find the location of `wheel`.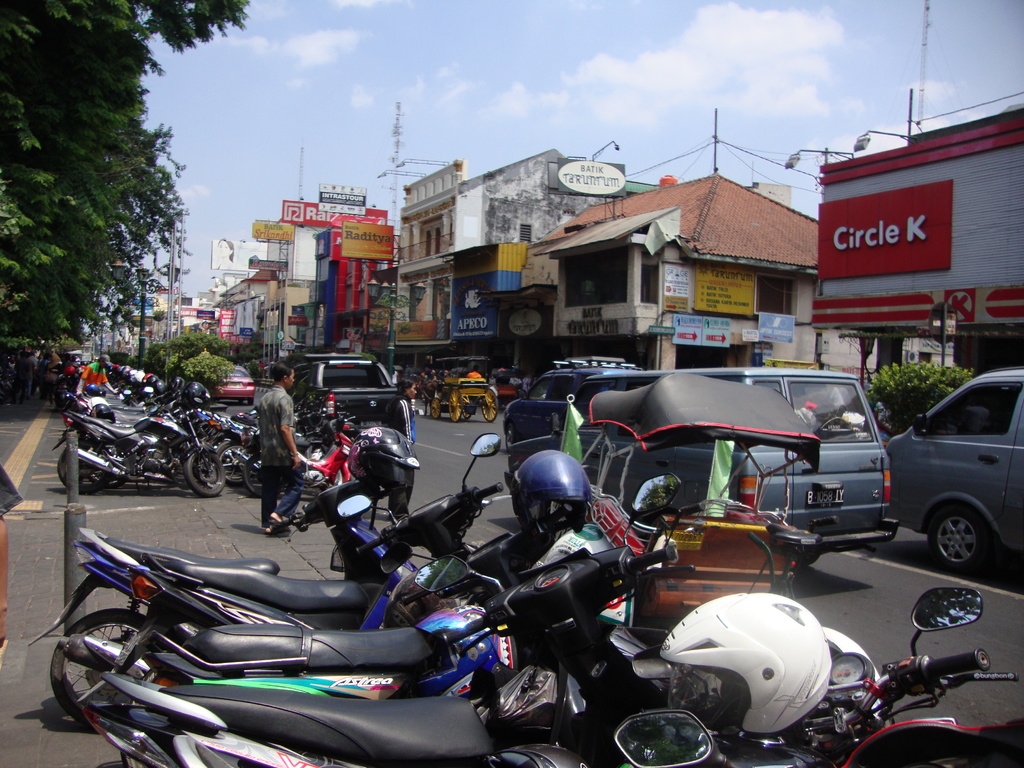
Location: select_region(222, 442, 253, 488).
